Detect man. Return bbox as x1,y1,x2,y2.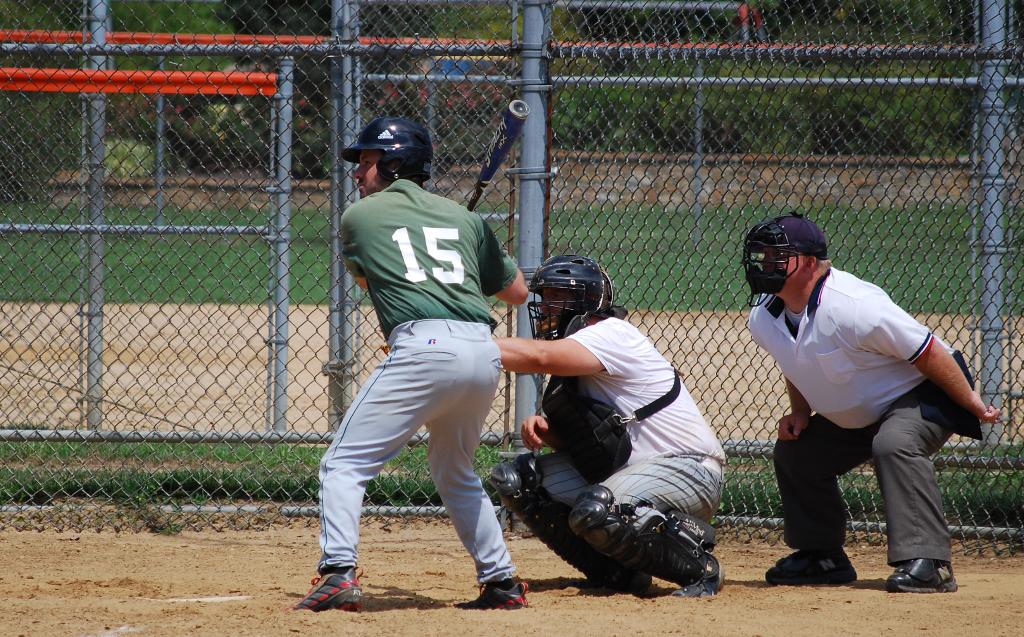
493,250,725,595.
